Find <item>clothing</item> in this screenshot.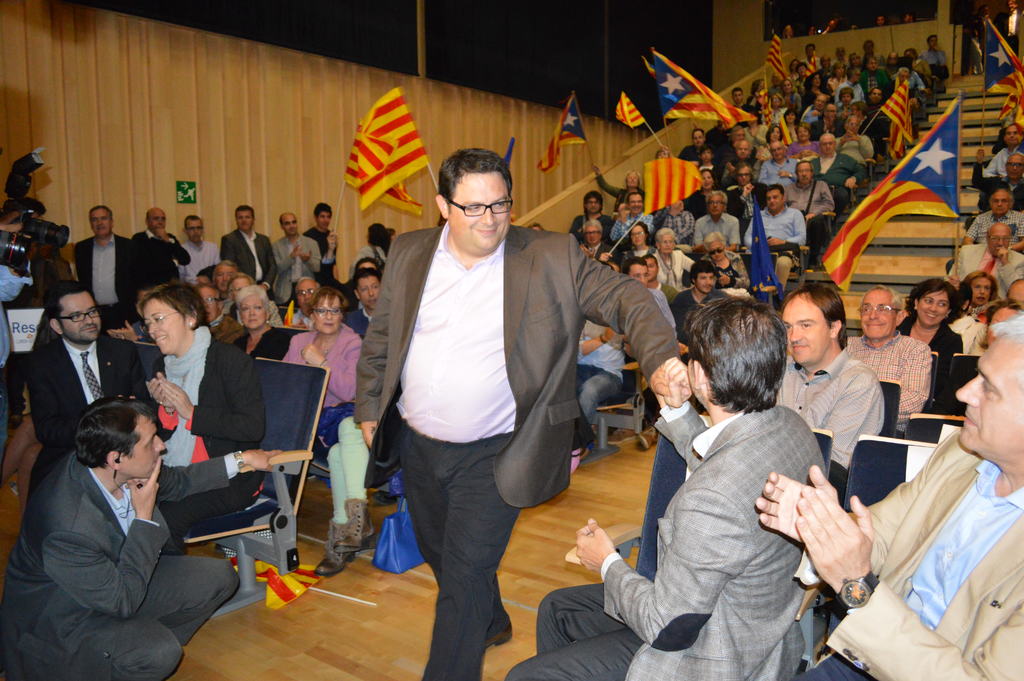
The bounding box for <item>clothing</item> is x1=790 y1=180 x2=831 y2=256.
